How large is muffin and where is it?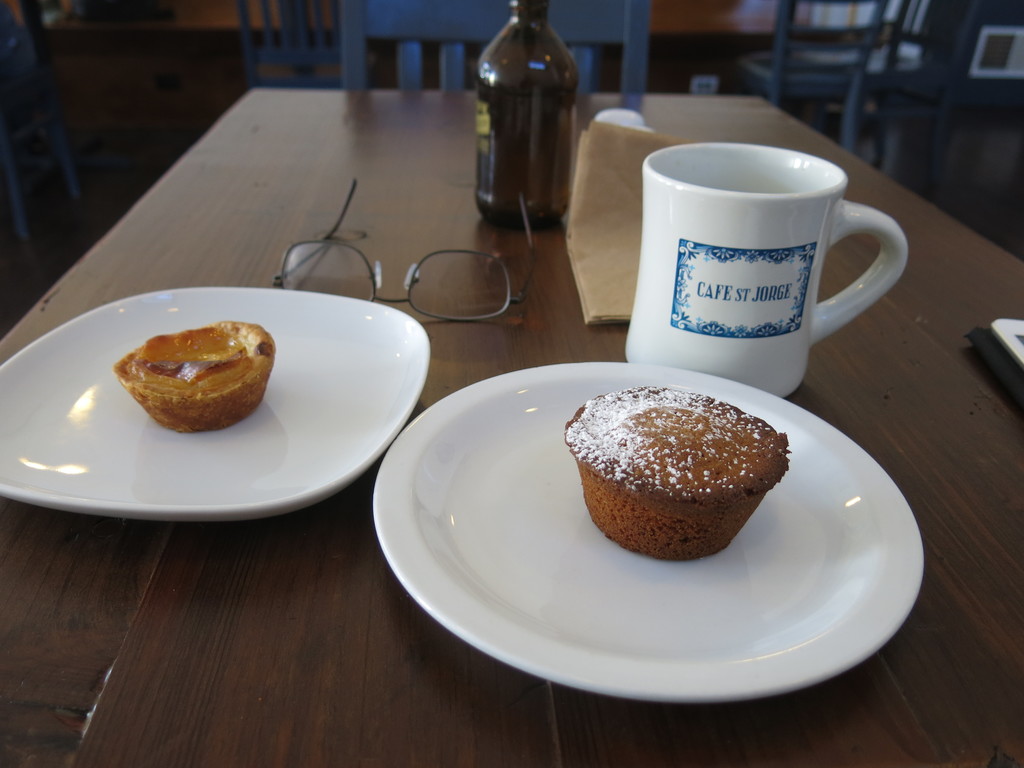
Bounding box: [x1=109, y1=320, x2=282, y2=436].
